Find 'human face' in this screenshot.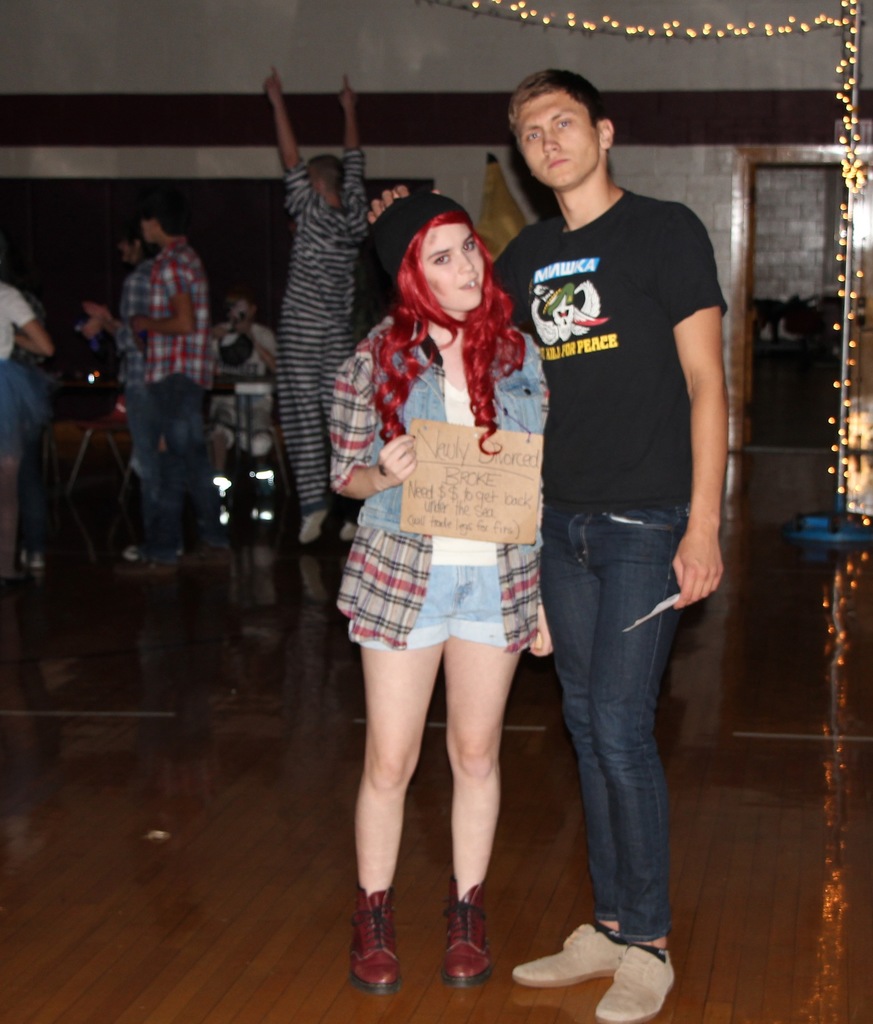
The bounding box for 'human face' is (left=514, top=90, right=593, bottom=189).
